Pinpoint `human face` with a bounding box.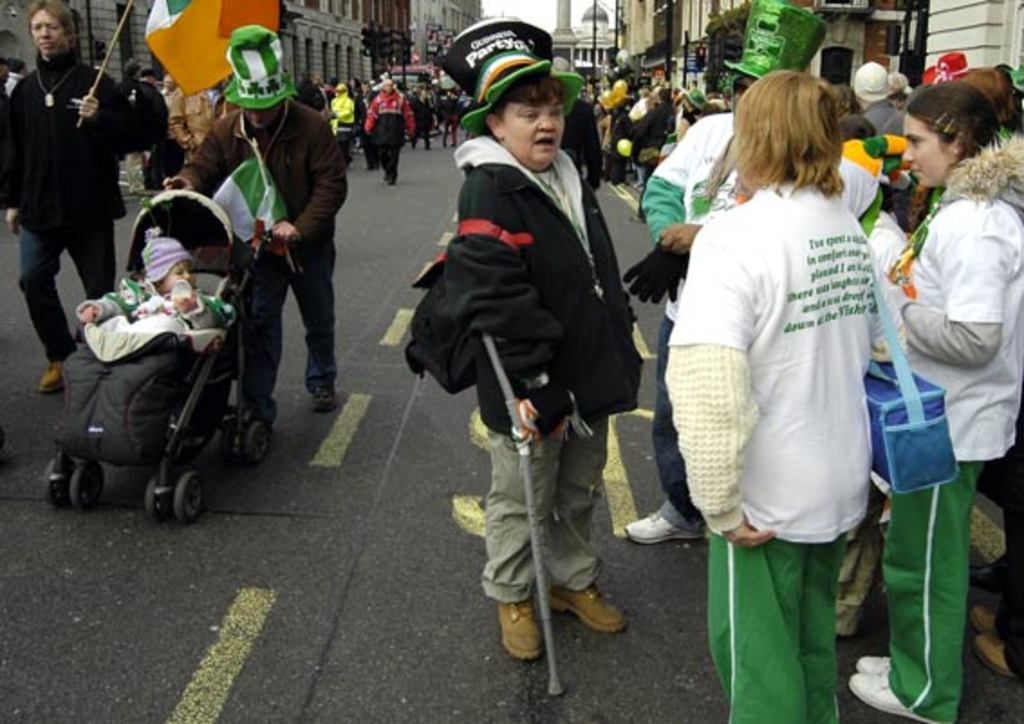
{"x1": 33, "y1": 7, "x2": 65, "y2": 52}.
